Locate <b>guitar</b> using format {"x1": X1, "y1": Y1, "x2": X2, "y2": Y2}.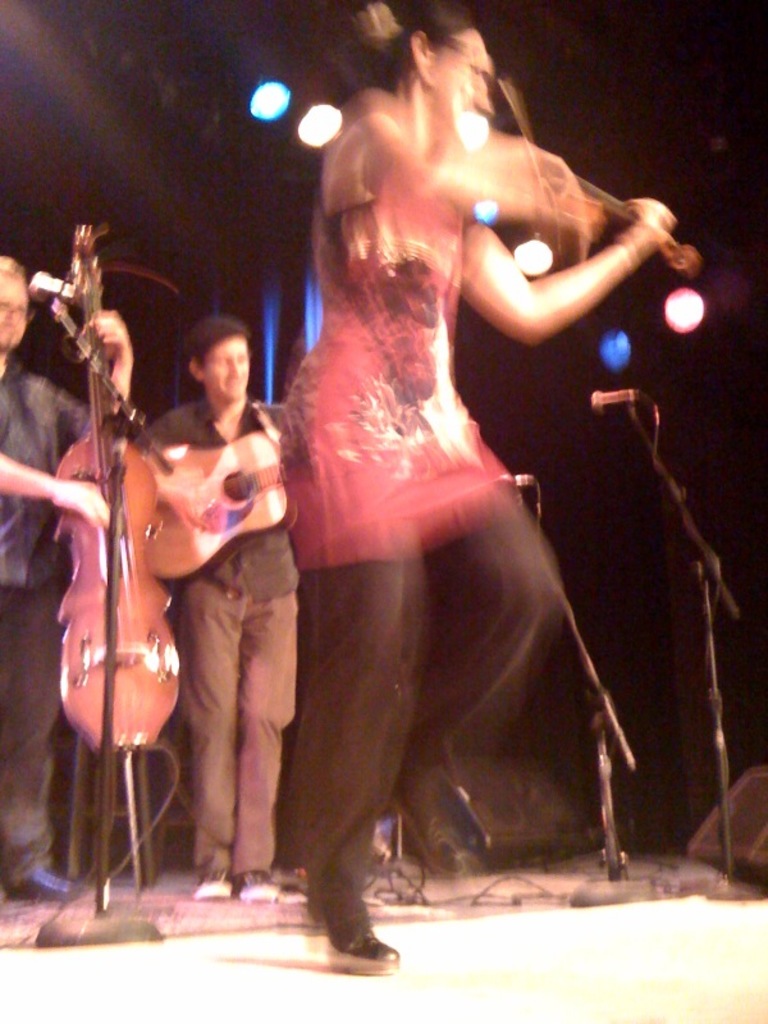
{"x1": 147, "y1": 433, "x2": 307, "y2": 589}.
